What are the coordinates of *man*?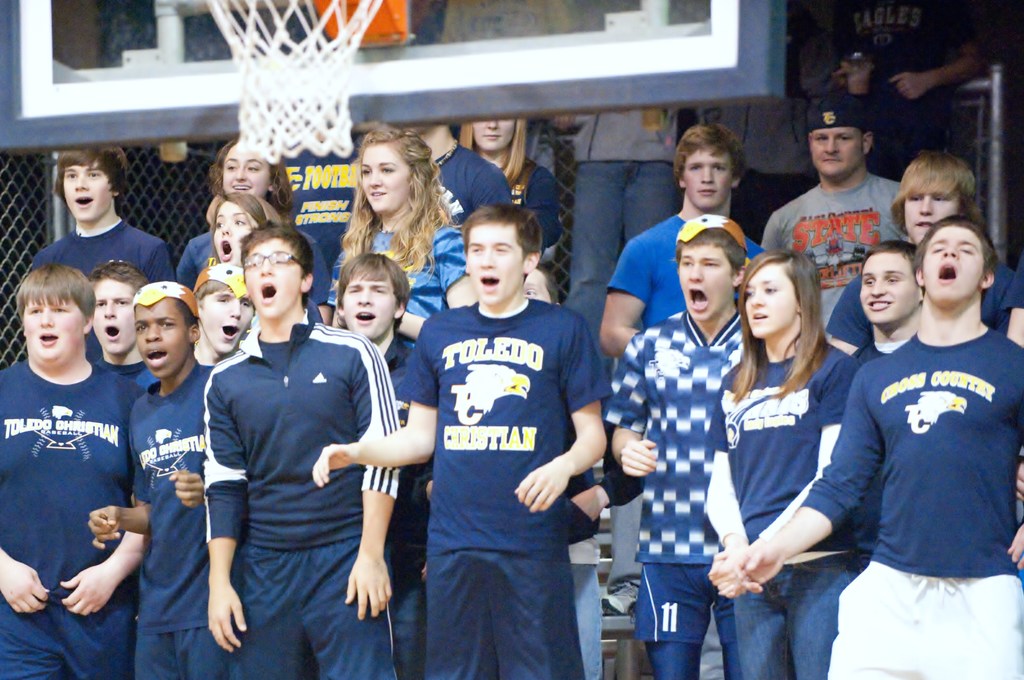
{"left": 828, "top": 0, "right": 995, "bottom": 181}.
